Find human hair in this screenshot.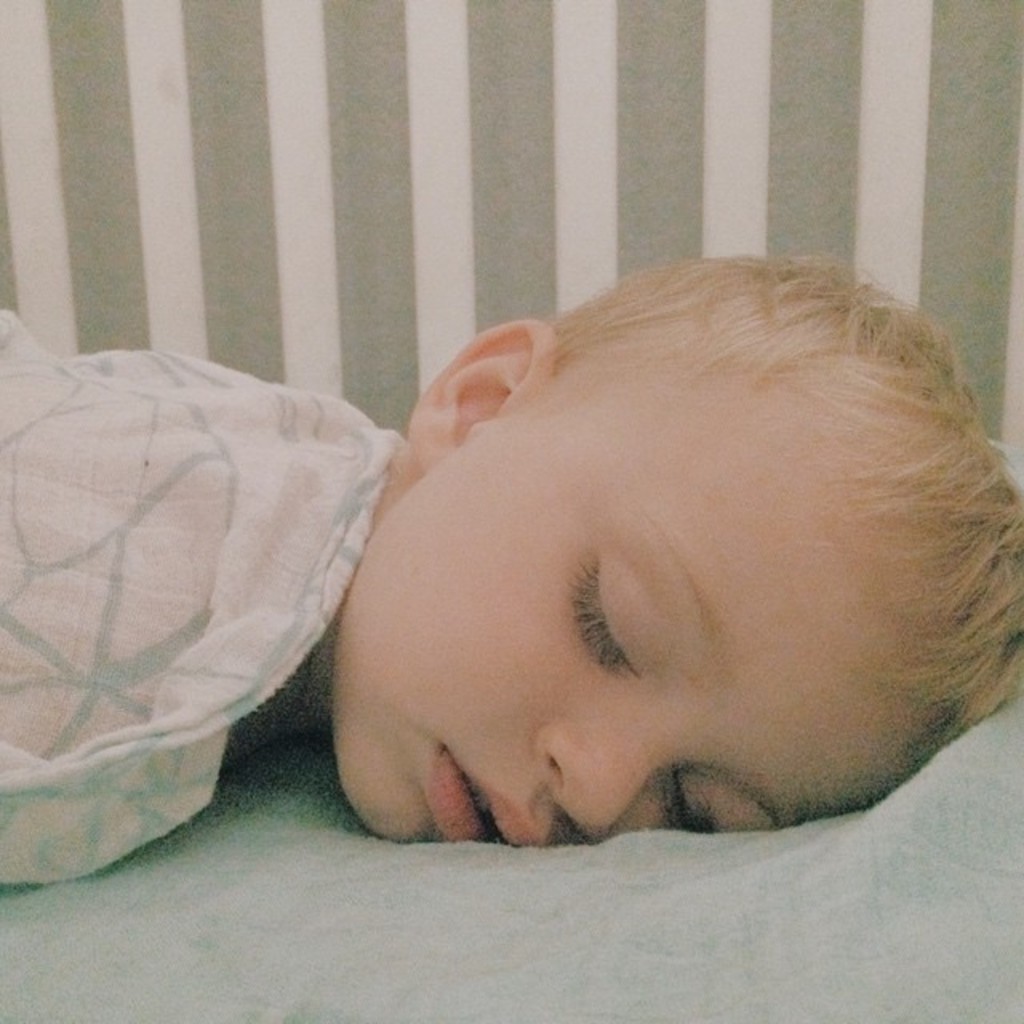
The bounding box for human hair is locate(347, 266, 974, 686).
